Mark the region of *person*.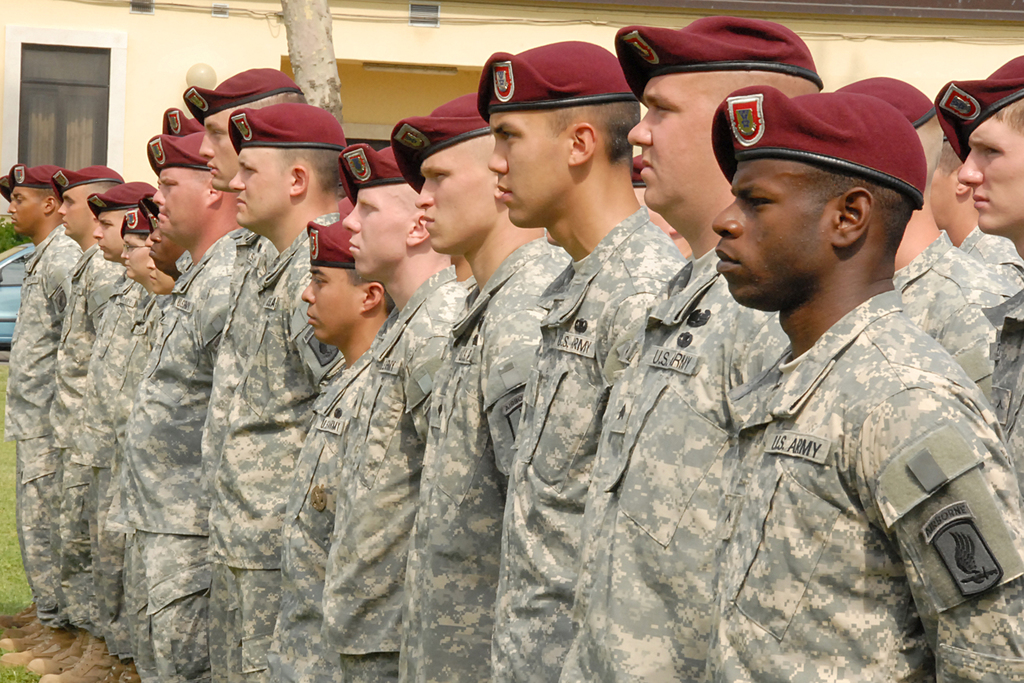
Region: 120,122,270,682.
